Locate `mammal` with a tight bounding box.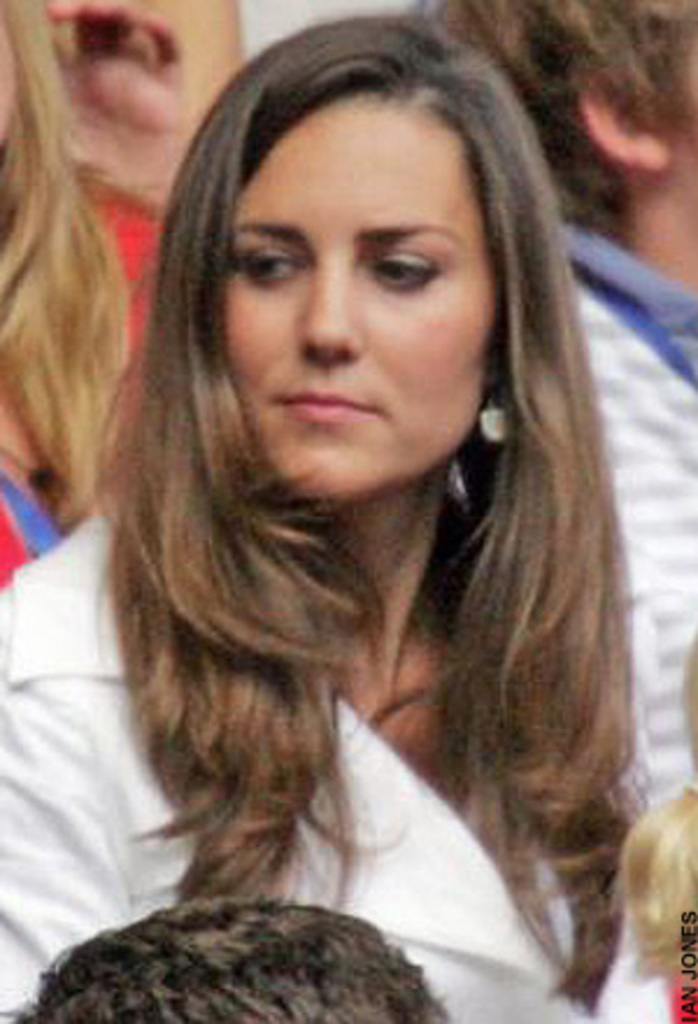
rect(403, 0, 696, 805).
